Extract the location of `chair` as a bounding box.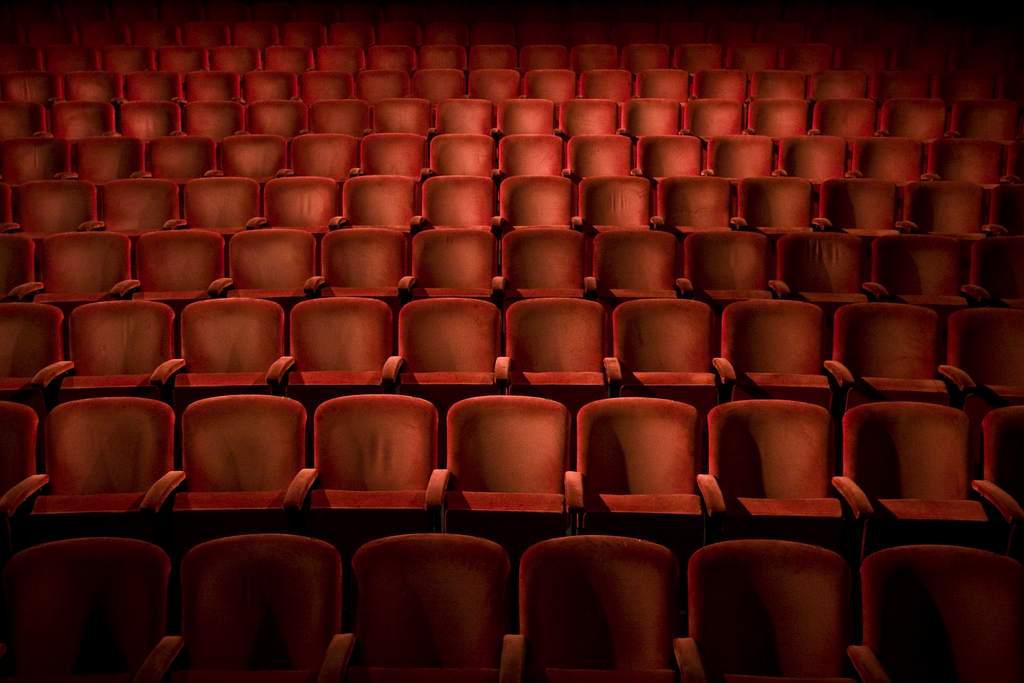
1008/146/1023/189.
